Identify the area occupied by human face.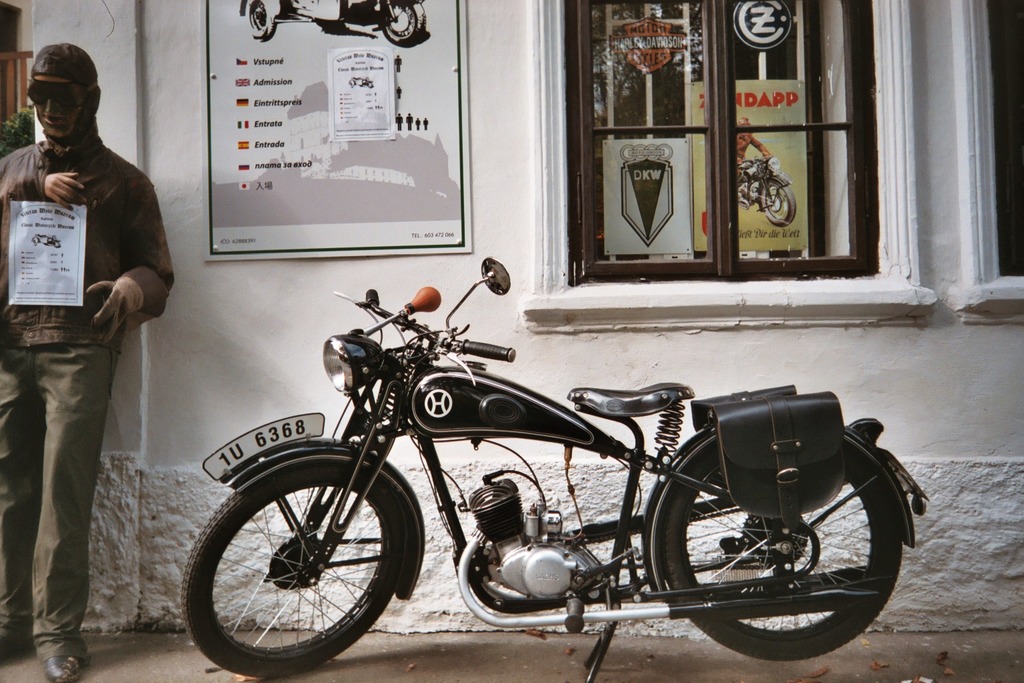
Area: <region>34, 89, 87, 140</region>.
